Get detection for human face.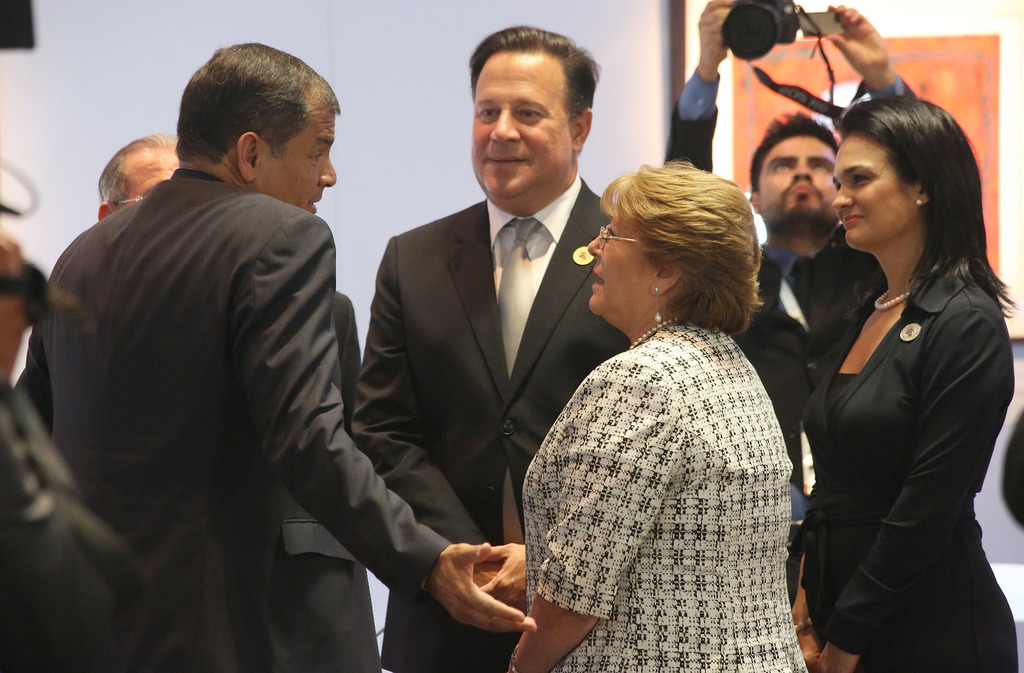
Detection: [x1=465, y1=46, x2=575, y2=197].
